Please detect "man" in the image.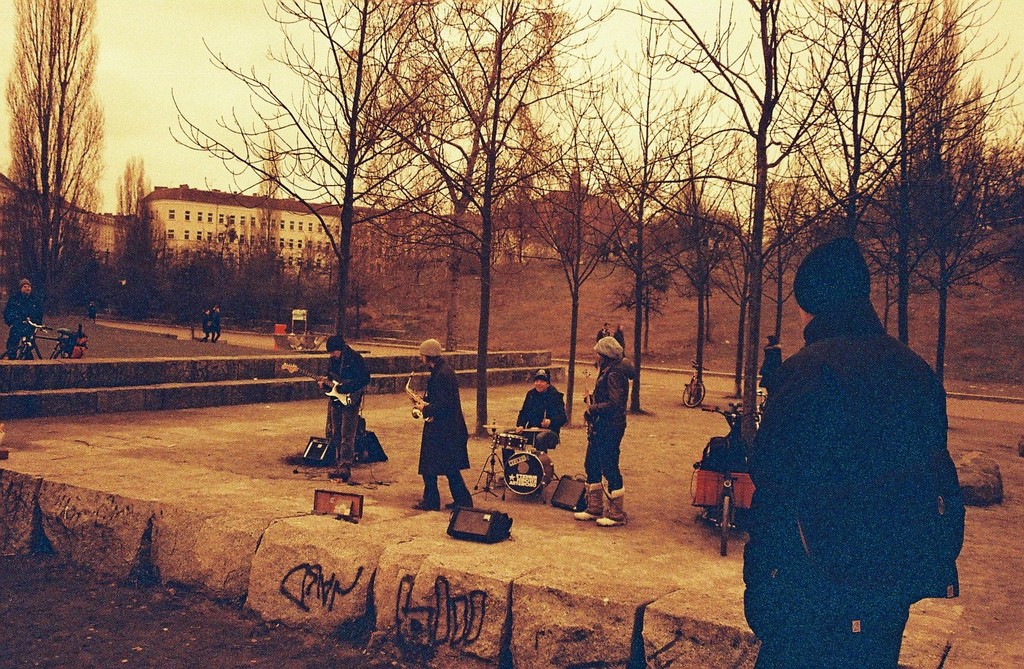
bbox=(411, 337, 474, 511).
